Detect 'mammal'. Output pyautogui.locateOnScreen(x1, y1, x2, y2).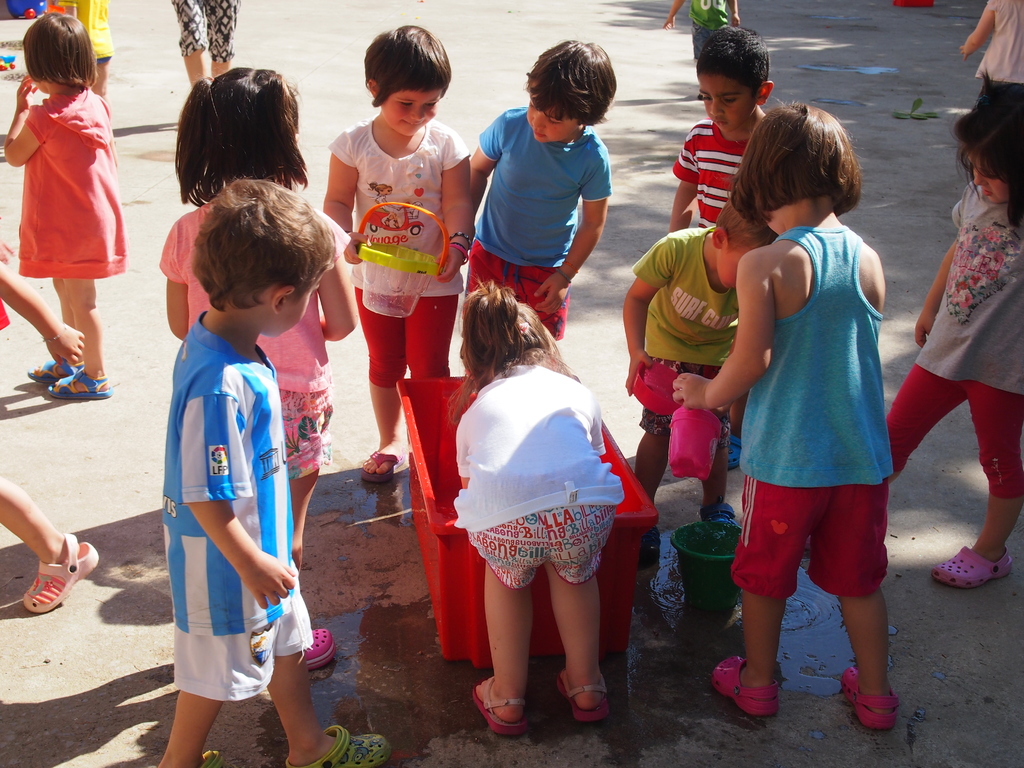
pyautogui.locateOnScreen(655, 0, 742, 100).
